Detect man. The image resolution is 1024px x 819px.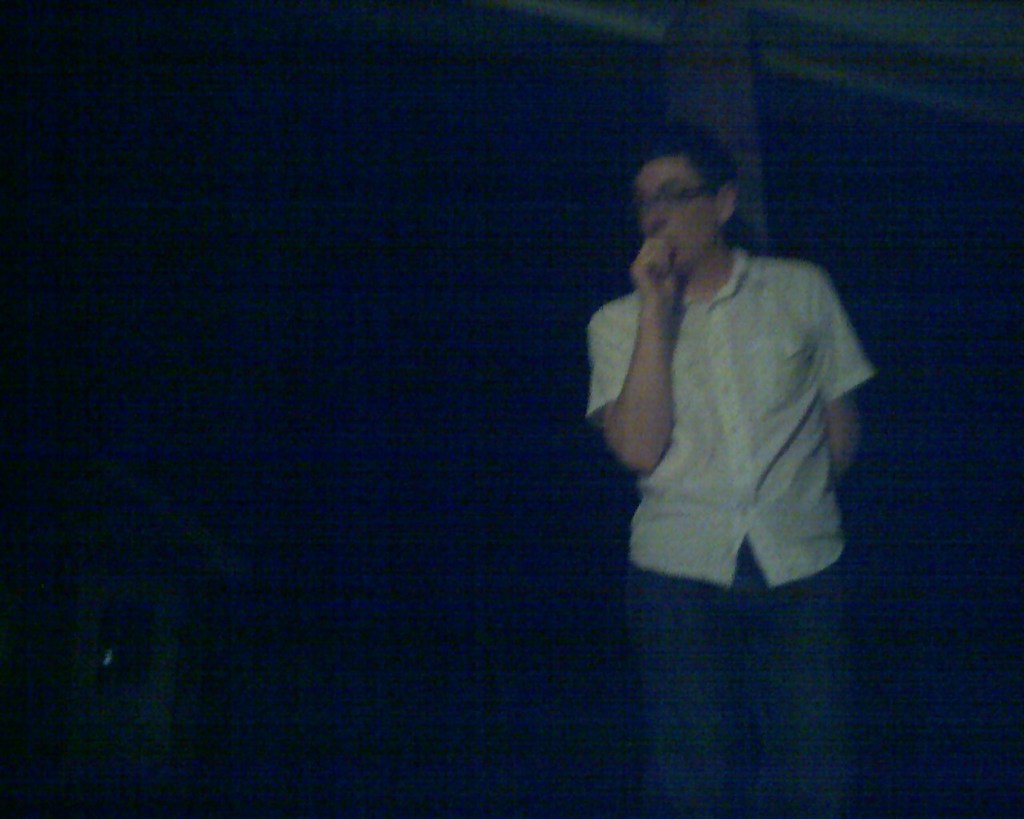
locate(591, 121, 876, 818).
